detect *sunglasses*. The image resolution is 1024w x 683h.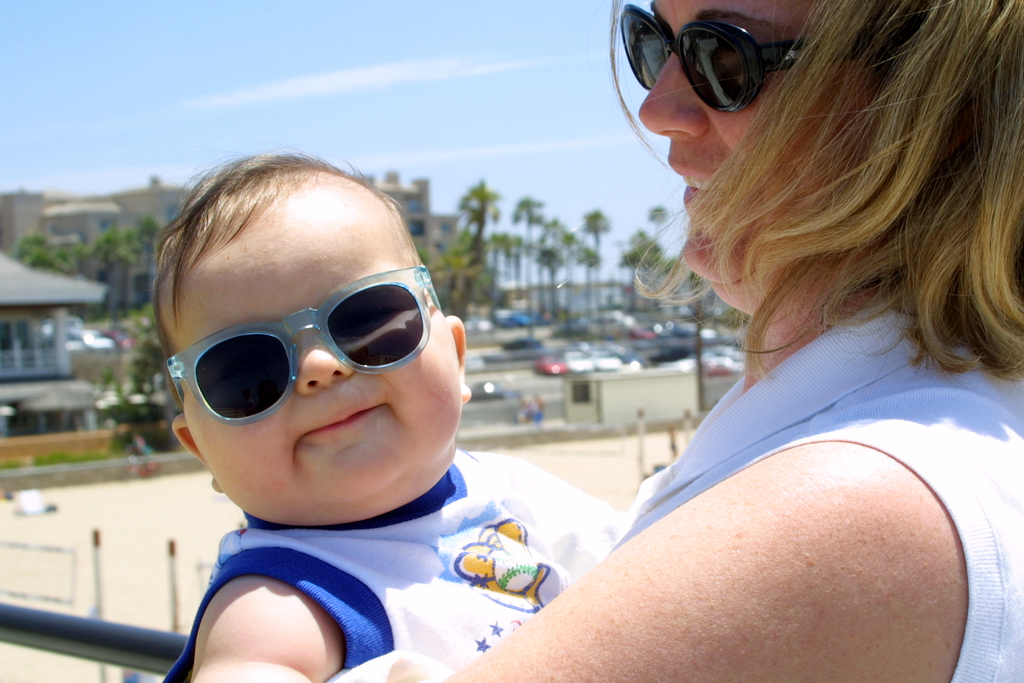
left=619, top=2, right=883, bottom=115.
